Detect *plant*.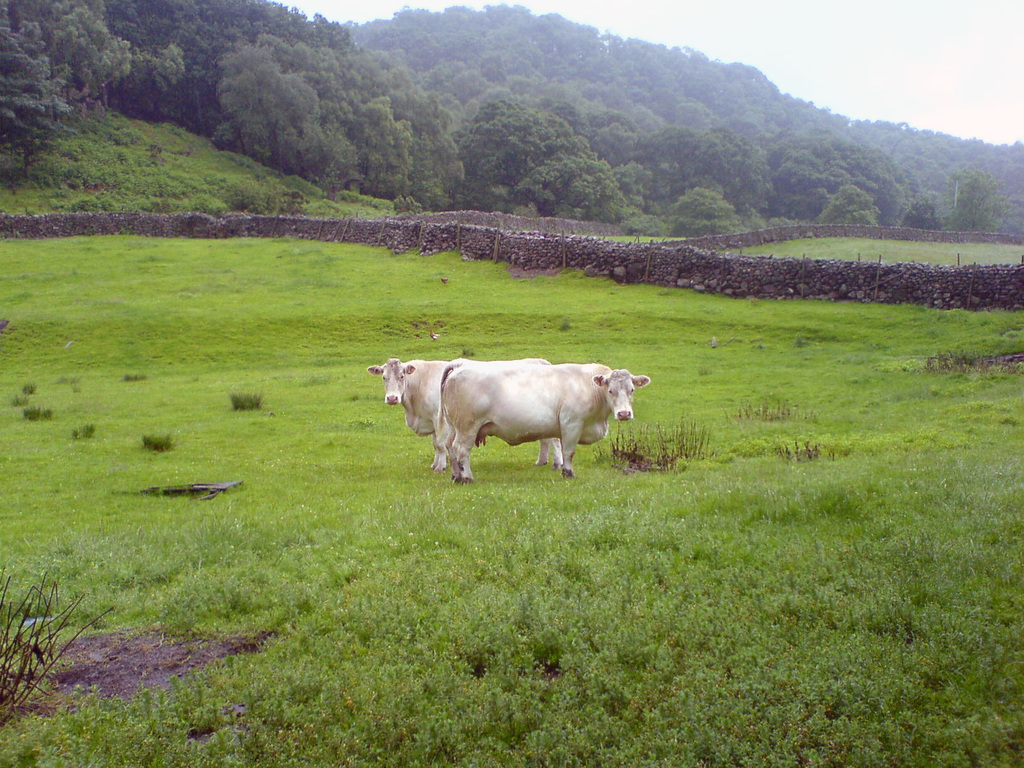
Detected at <region>501, 209, 723, 248</region>.
